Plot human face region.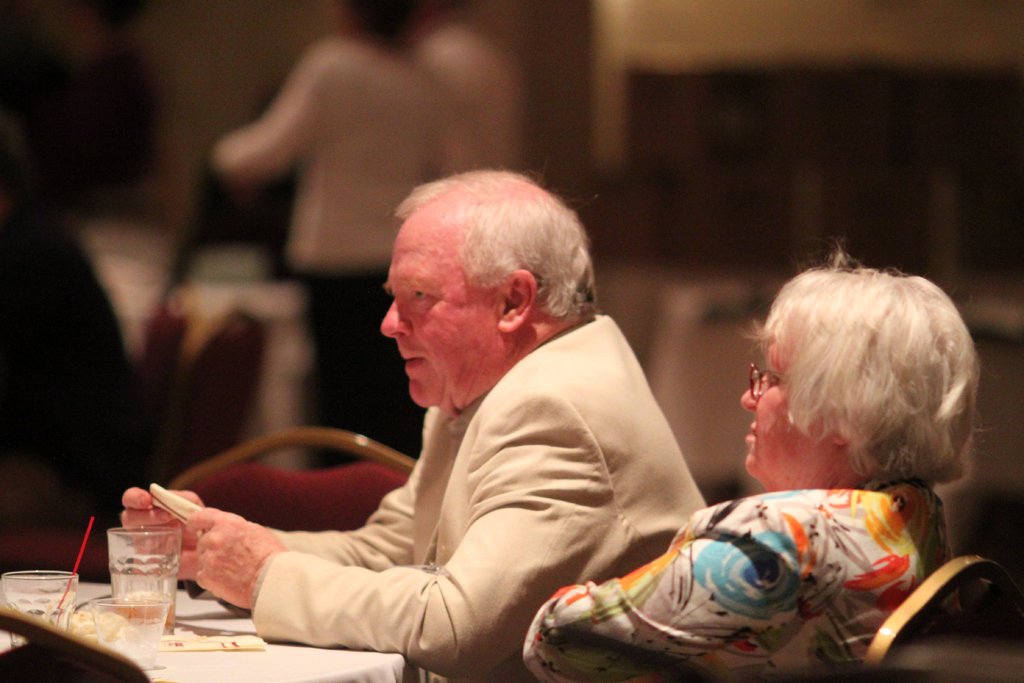
Plotted at select_region(739, 327, 825, 477).
